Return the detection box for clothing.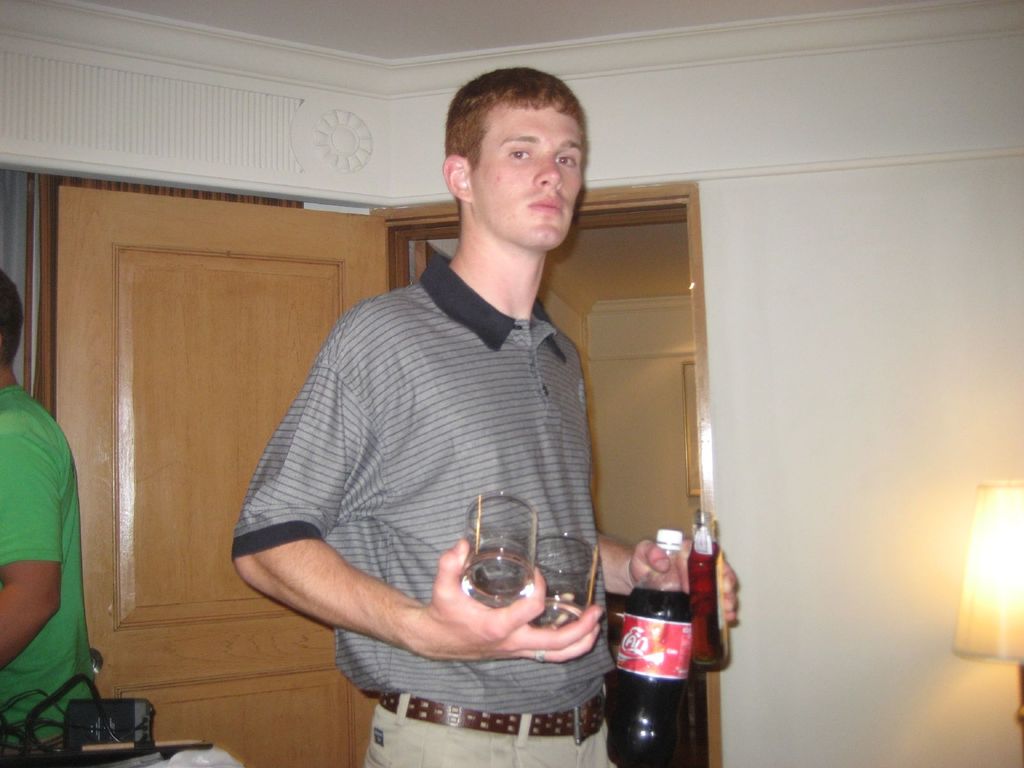
locate(232, 246, 615, 767).
